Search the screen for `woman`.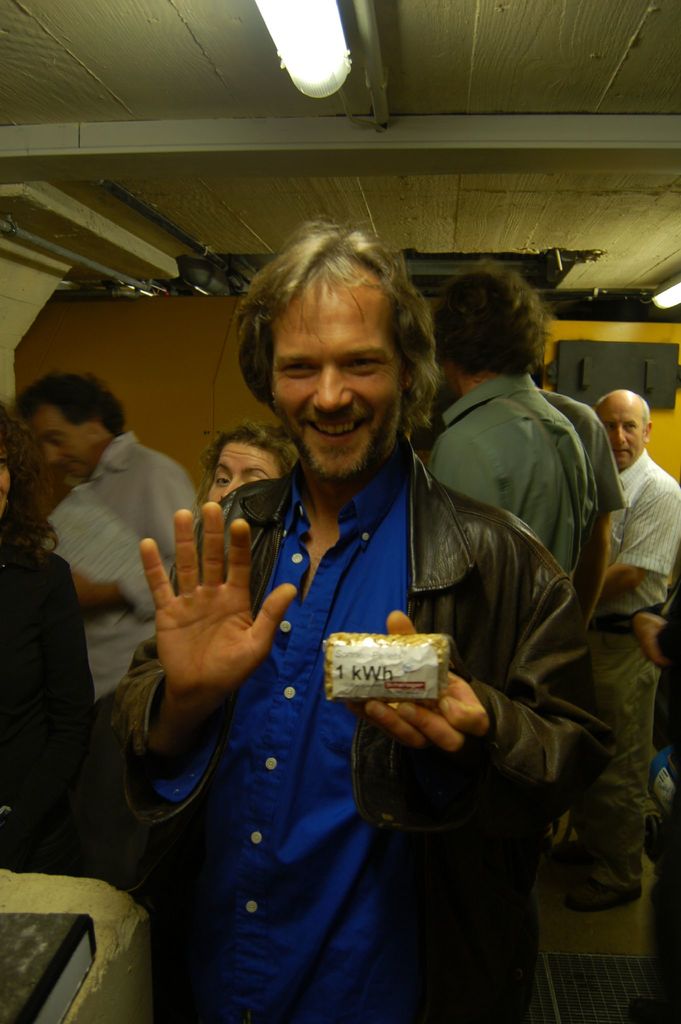
Found at bbox(0, 391, 97, 826).
